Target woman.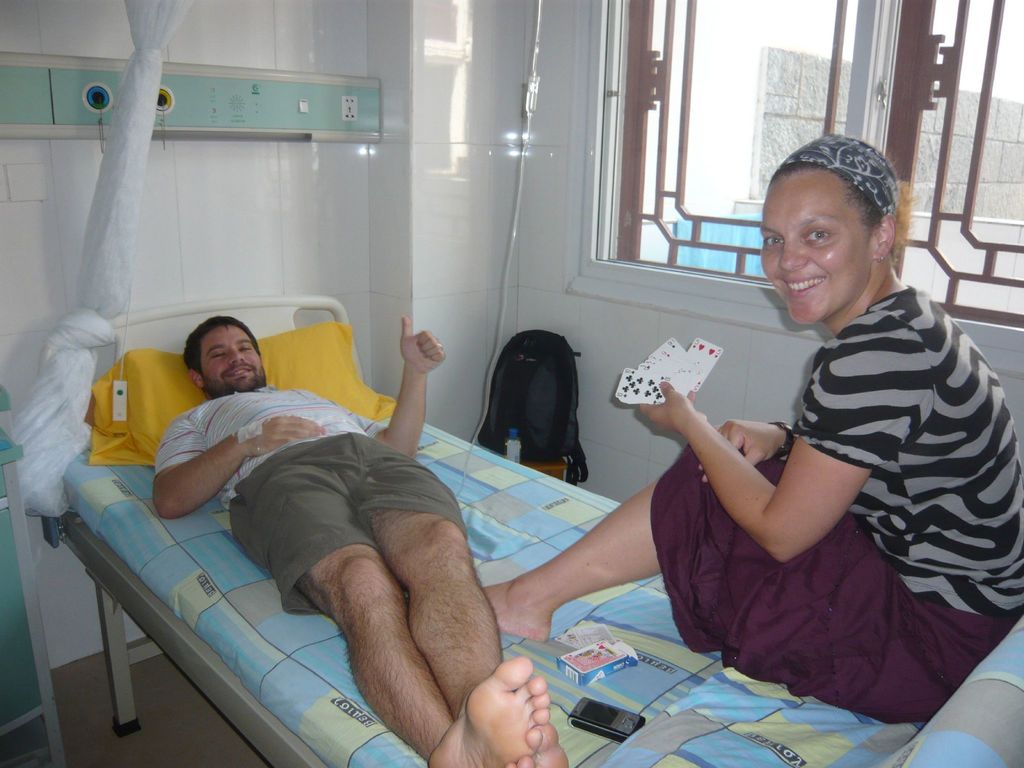
Target region: bbox=[483, 134, 1023, 724].
